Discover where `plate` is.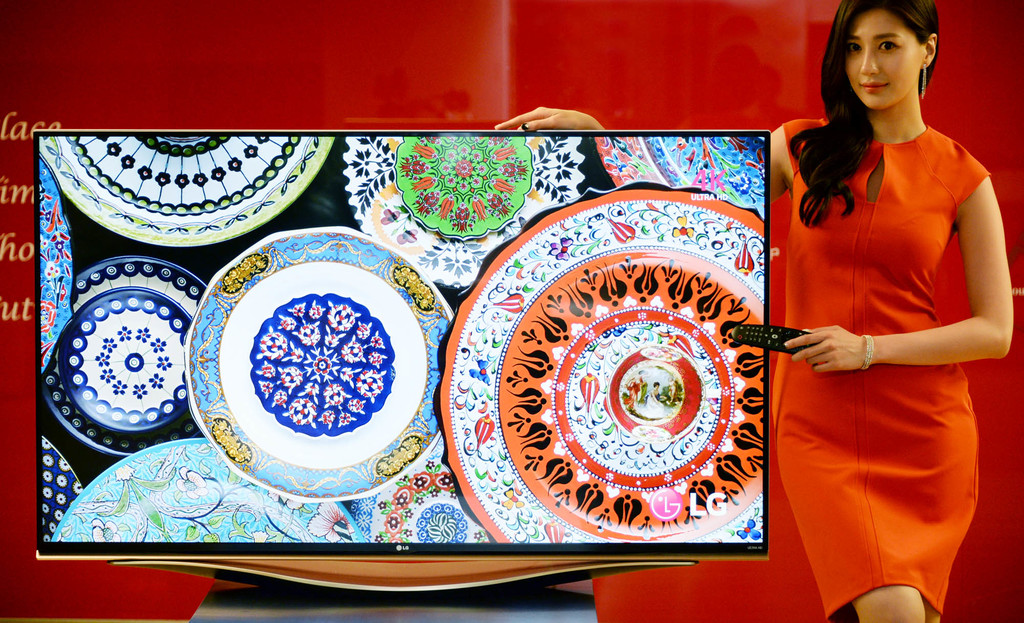
Discovered at <region>186, 225, 457, 502</region>.
